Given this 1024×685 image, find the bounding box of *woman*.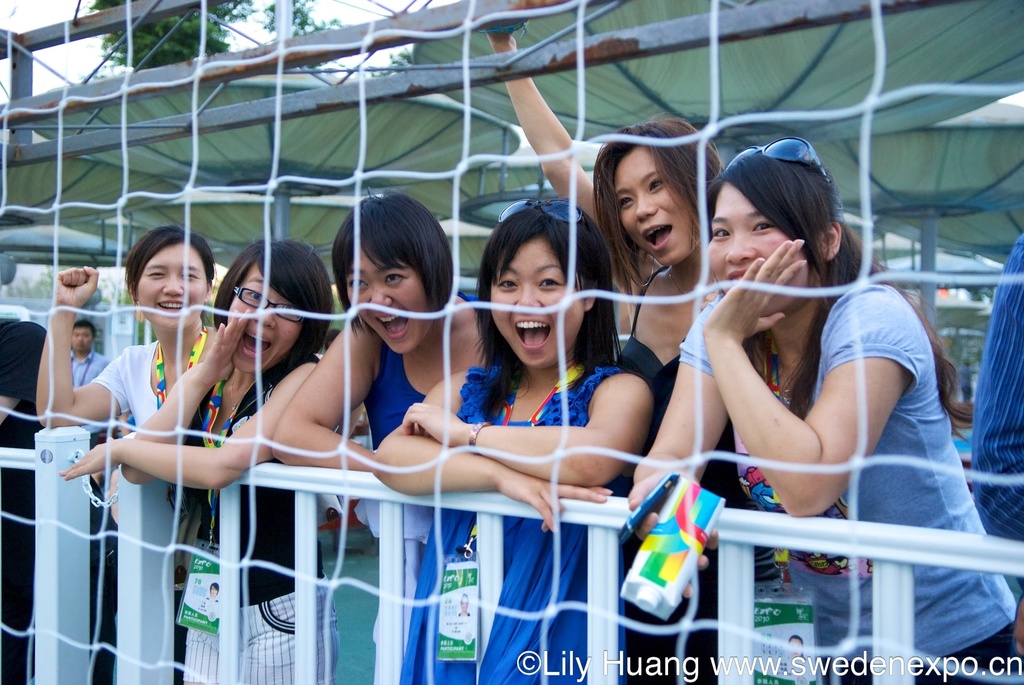
(29,226,225,684).
